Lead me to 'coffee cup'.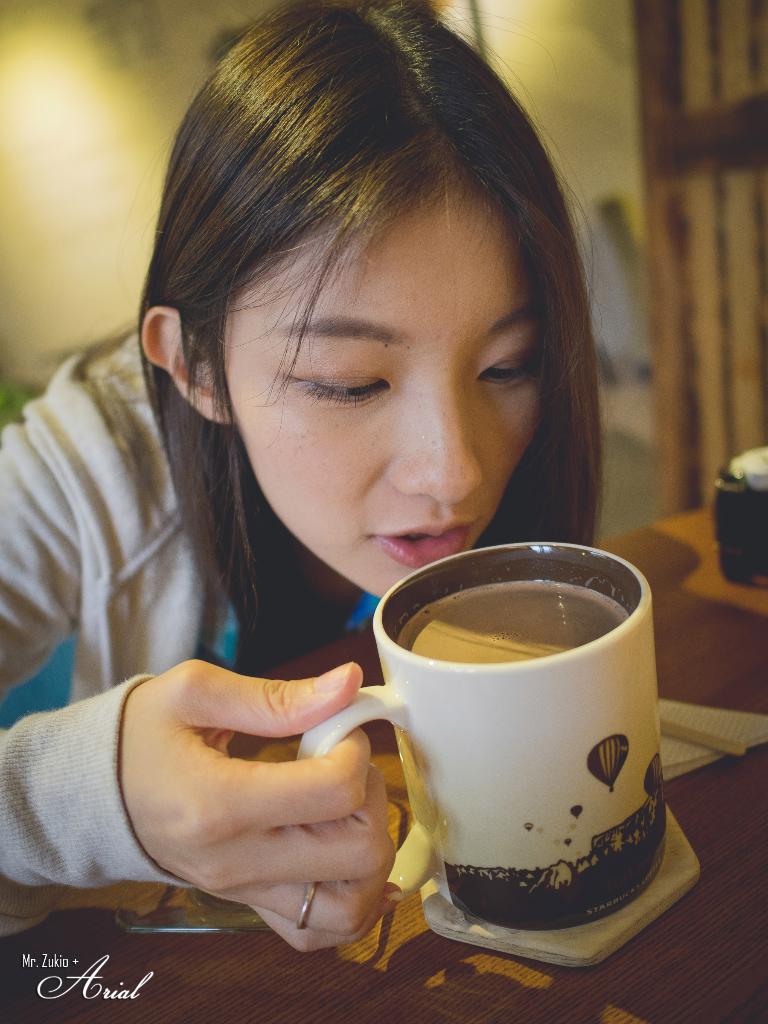
Lead to (left=301, top=540, right=675, bottom=926).
